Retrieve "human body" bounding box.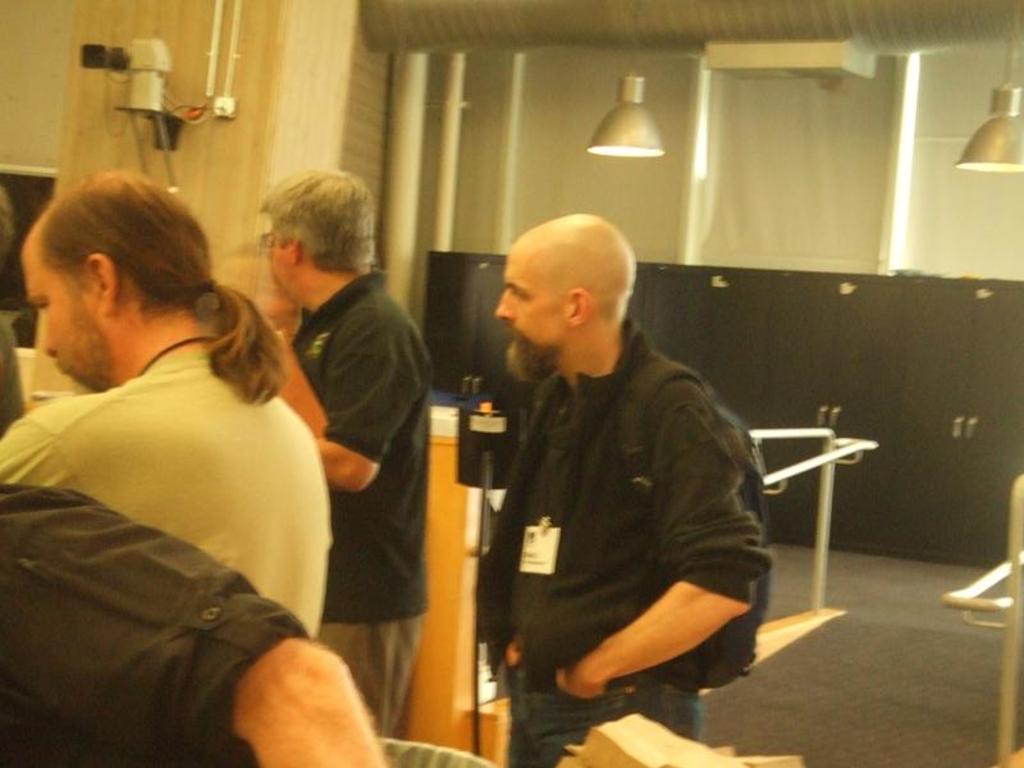
Bounding box: (0, 317, 28, 434).
